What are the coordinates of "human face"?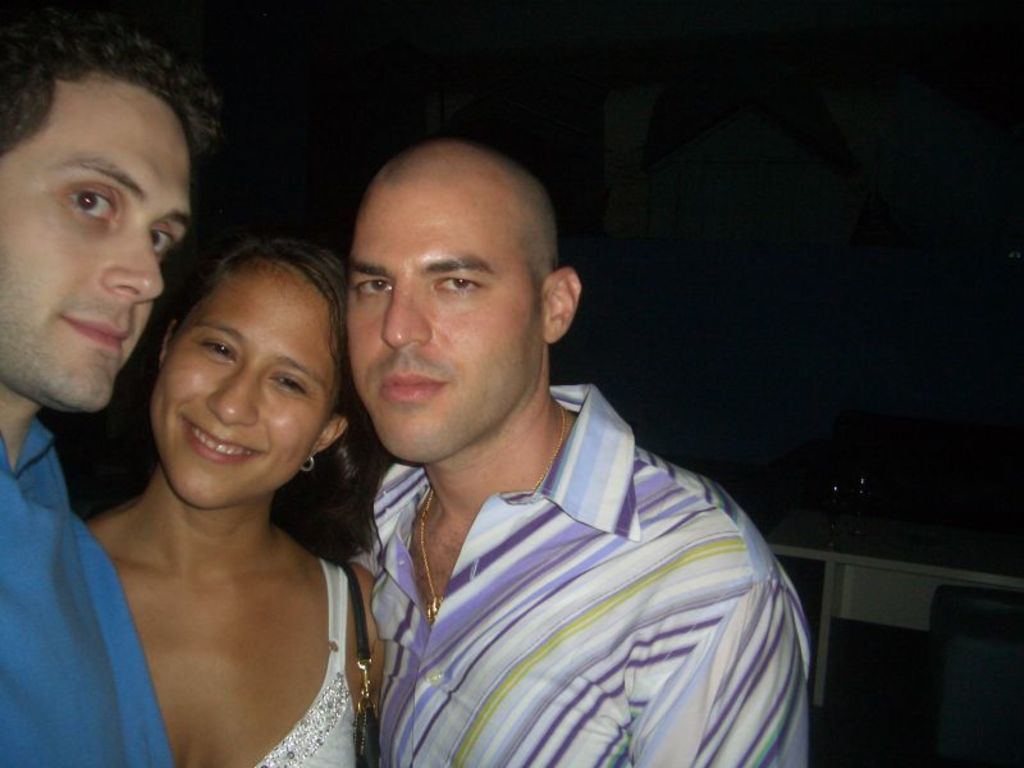
box(0, 84, 197, 410).
